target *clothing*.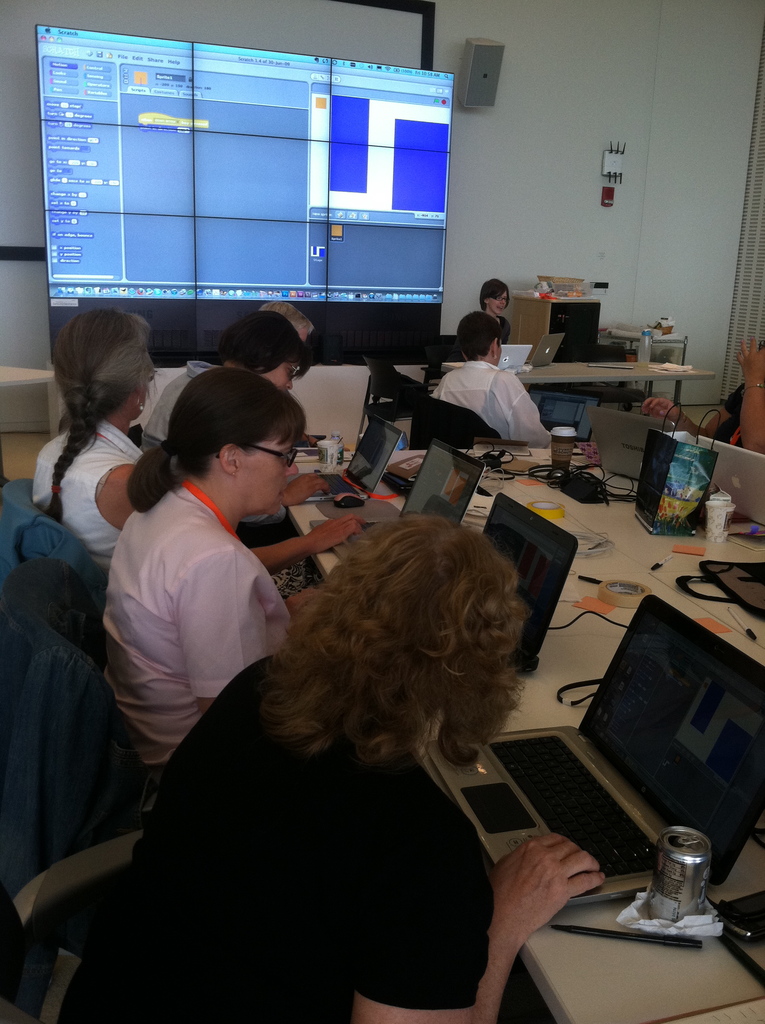
Target region: [x1=90, y1=479, x2=298, y2=794].
